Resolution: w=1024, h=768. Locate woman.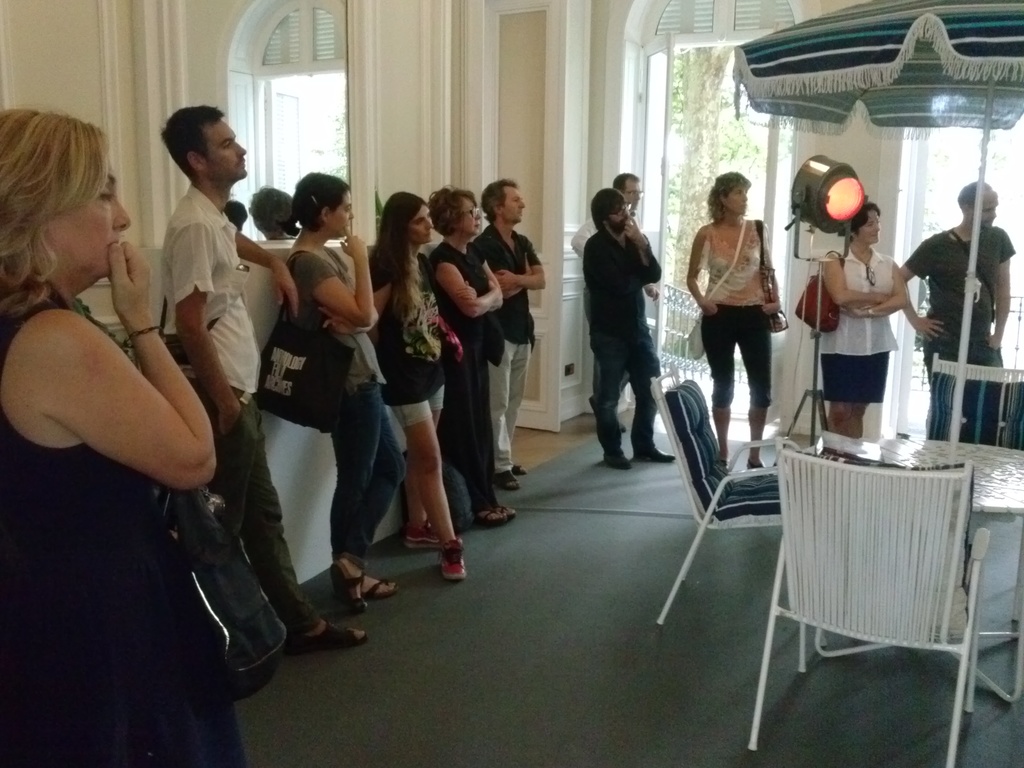
<box>692,152,789,448</box>.
